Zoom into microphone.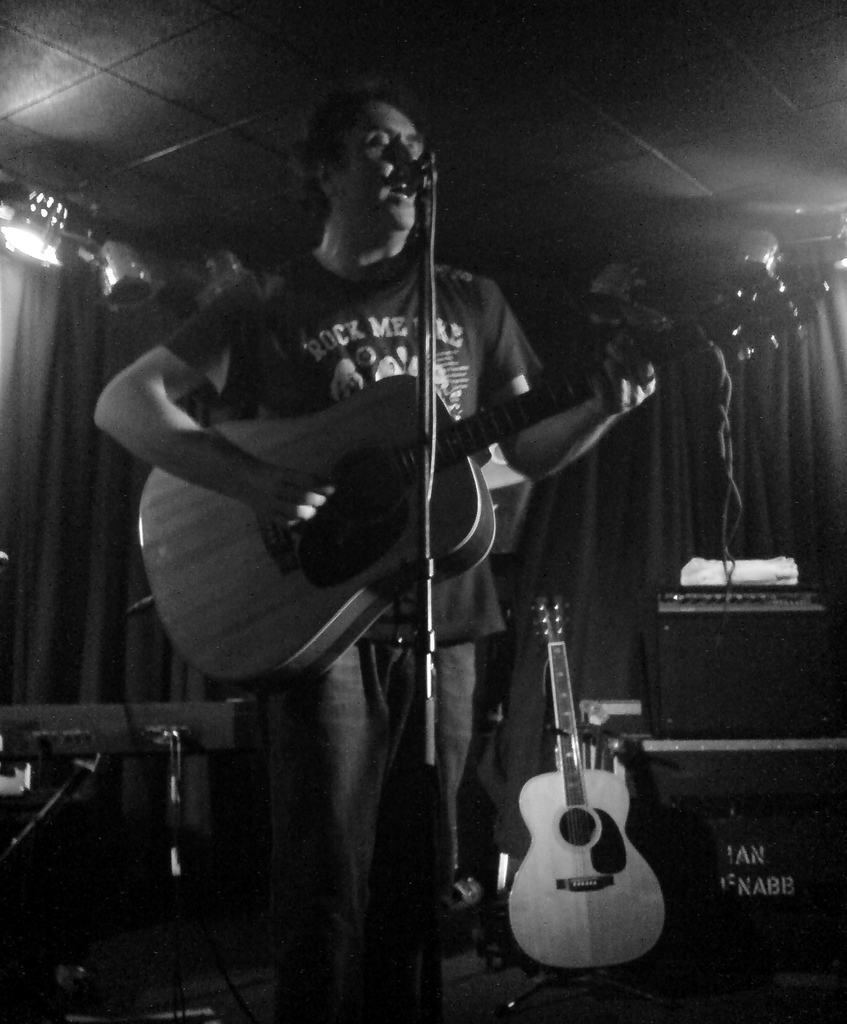
Zoom target: 399 163 432 193.
